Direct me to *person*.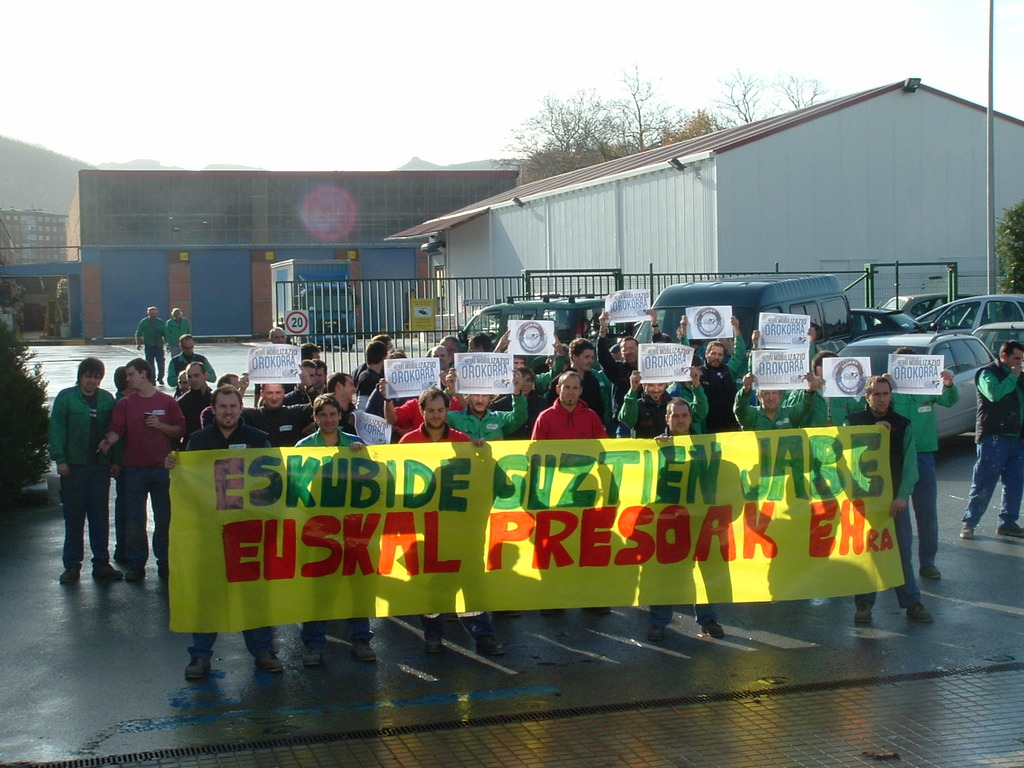
Direction: x1=162, y1=384, x2=289, y2=678.
